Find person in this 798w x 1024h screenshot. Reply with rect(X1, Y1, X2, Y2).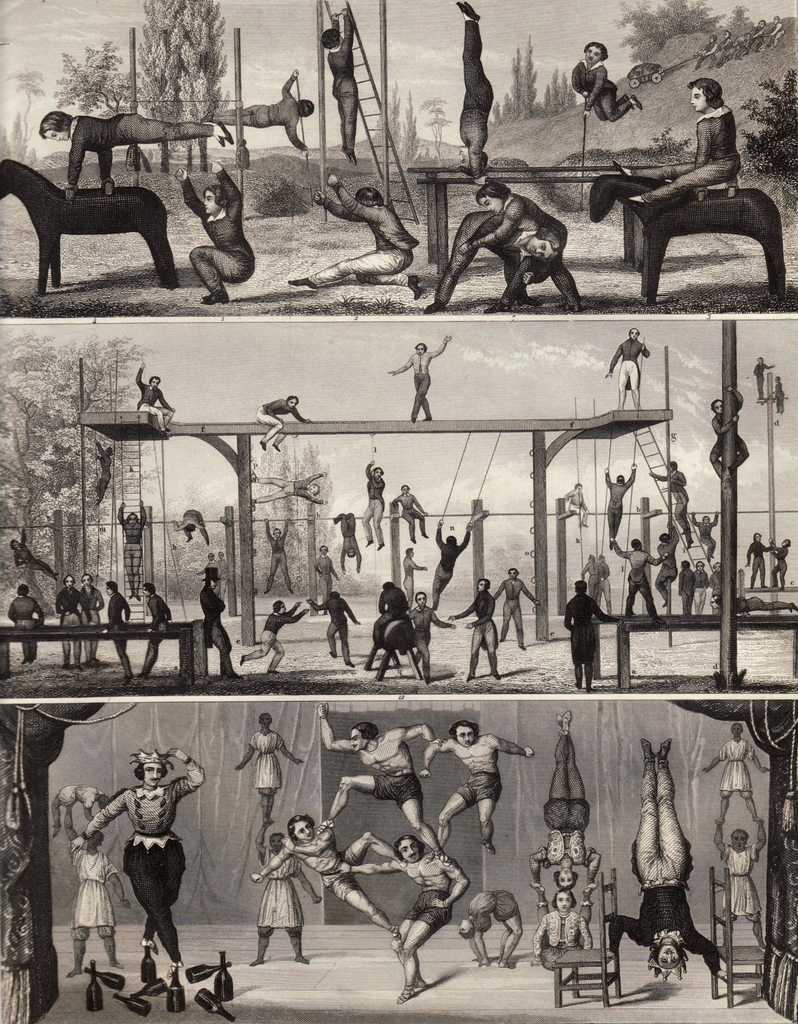
rect(77, 573, 105, 671).
